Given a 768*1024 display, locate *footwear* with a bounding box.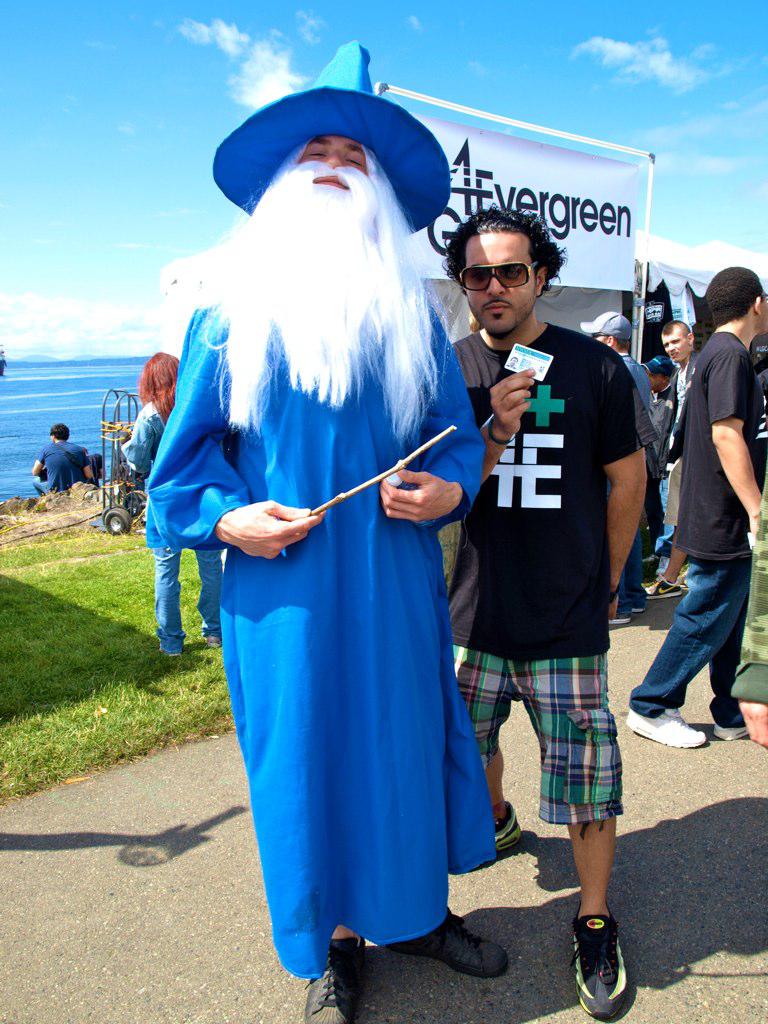
Located: left=202, top=635, right=220, bottom=646.
